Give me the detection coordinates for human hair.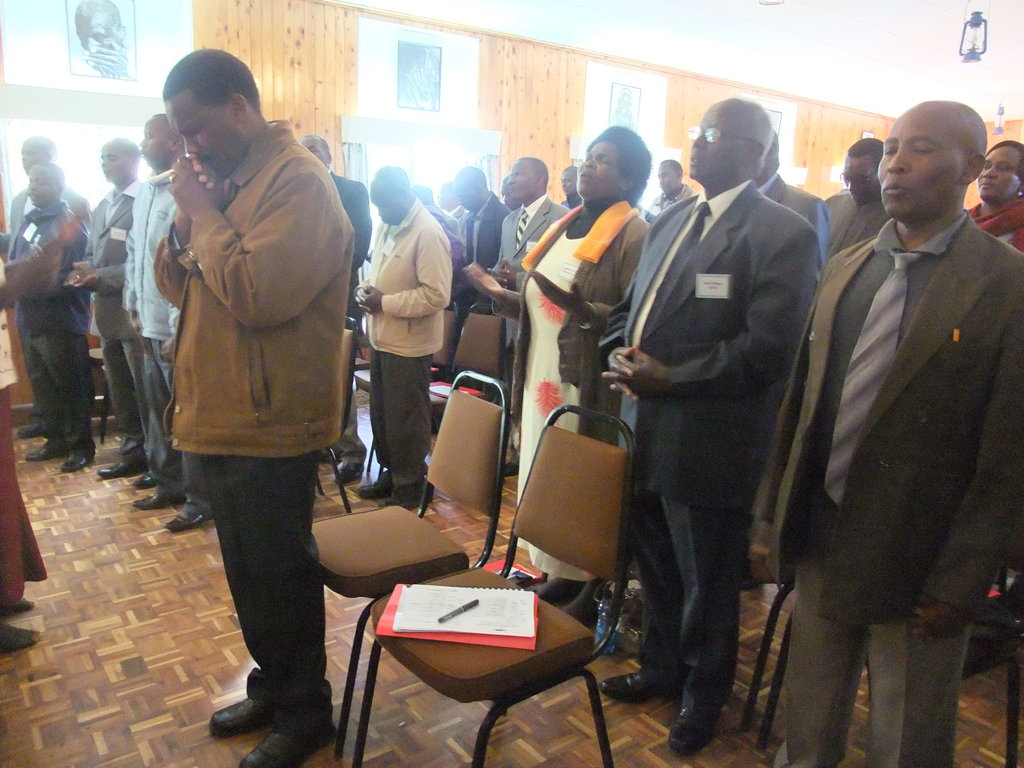
pyautogui.locateOnScreen(561, 160, 578, 173).
